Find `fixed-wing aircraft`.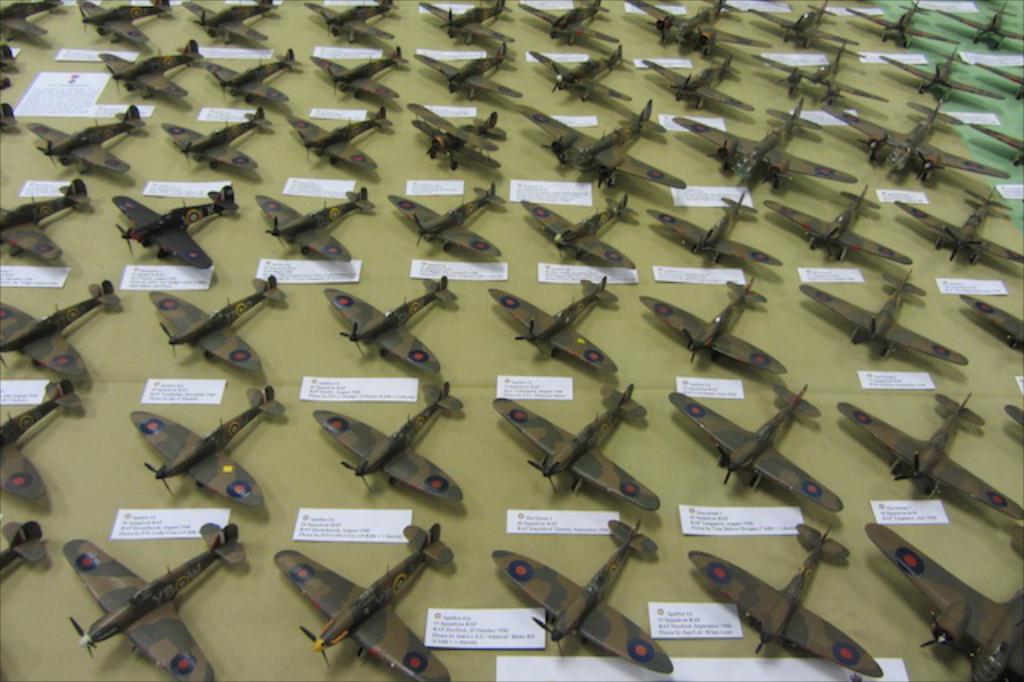
region(379, 179, 504, 263).
